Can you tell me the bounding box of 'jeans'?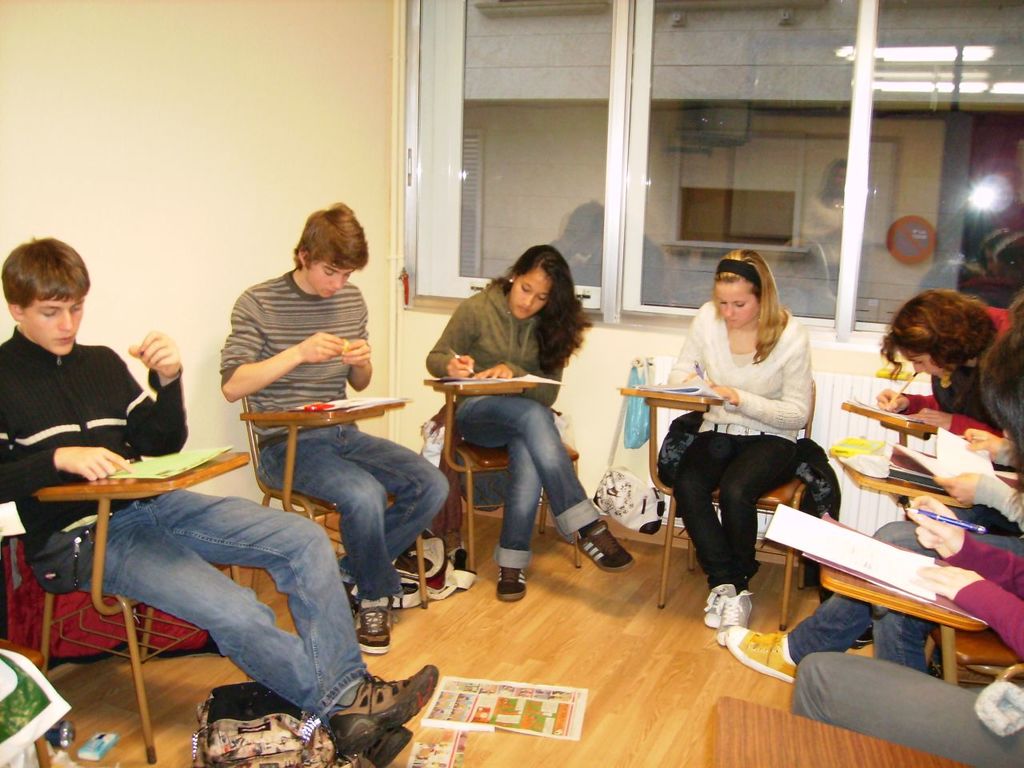
(46, 474, 339, 736).
